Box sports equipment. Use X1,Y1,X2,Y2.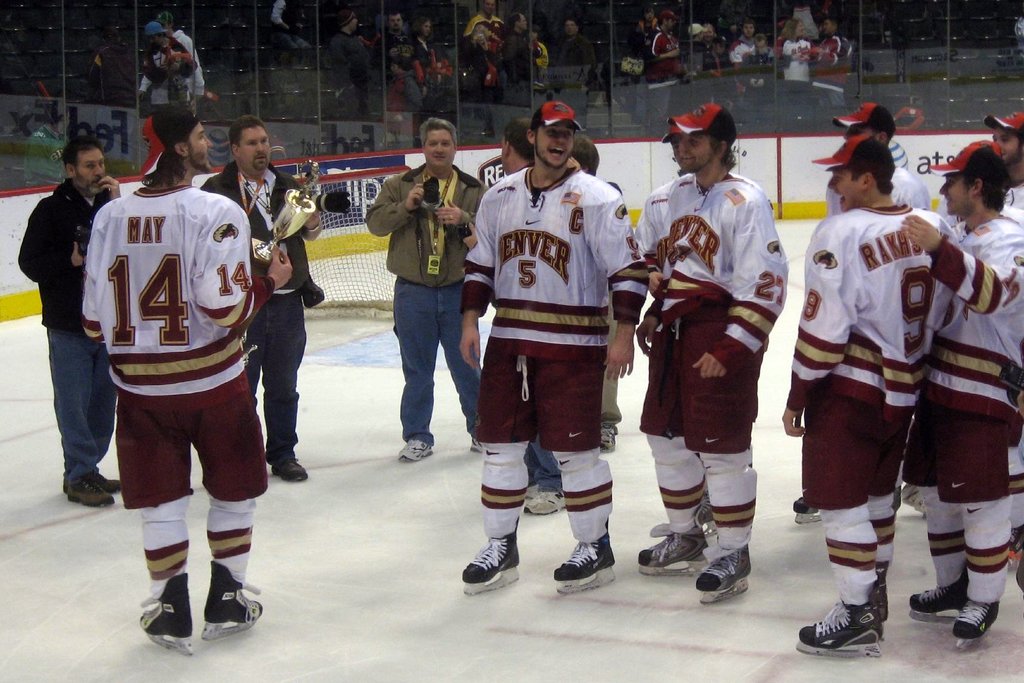
872,563,890,629.
